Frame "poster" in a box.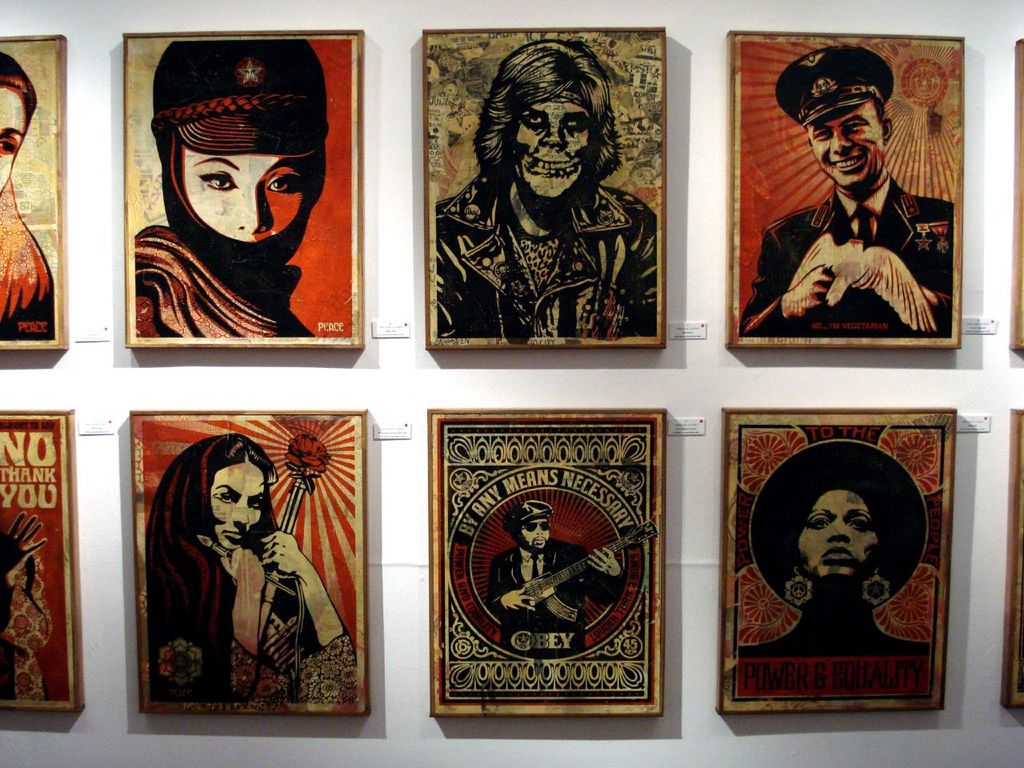
x1=0, y1=34, x2=66, y2=341.
